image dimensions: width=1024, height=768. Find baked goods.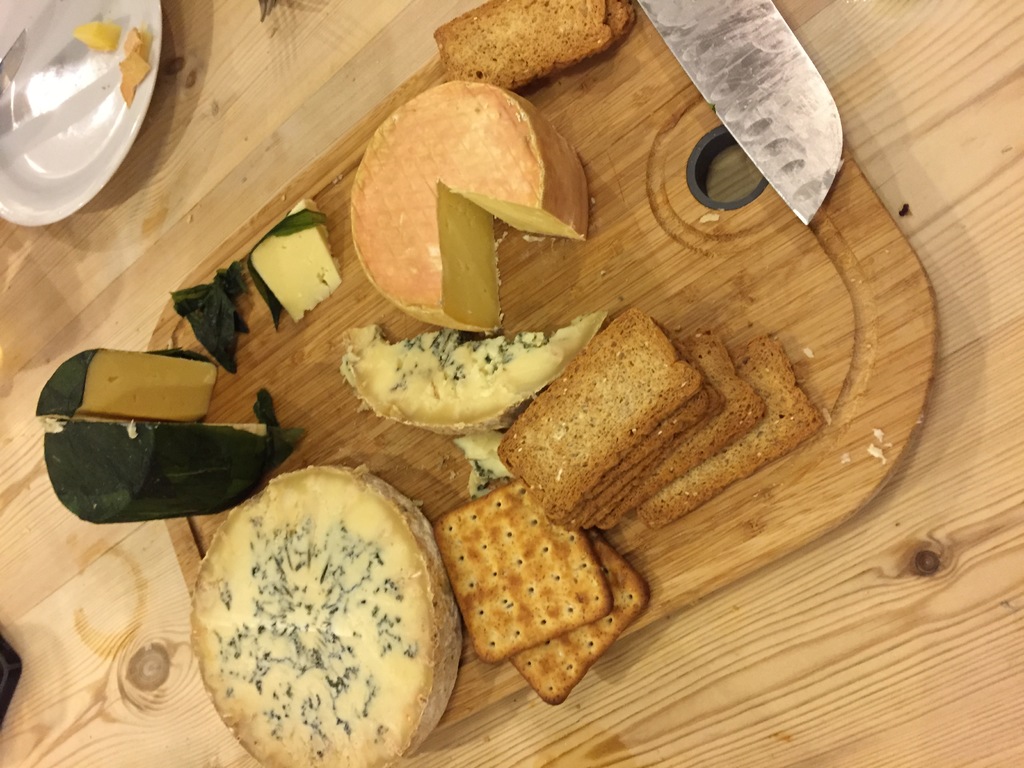
<region>342, 314, 612, 431</region>.
